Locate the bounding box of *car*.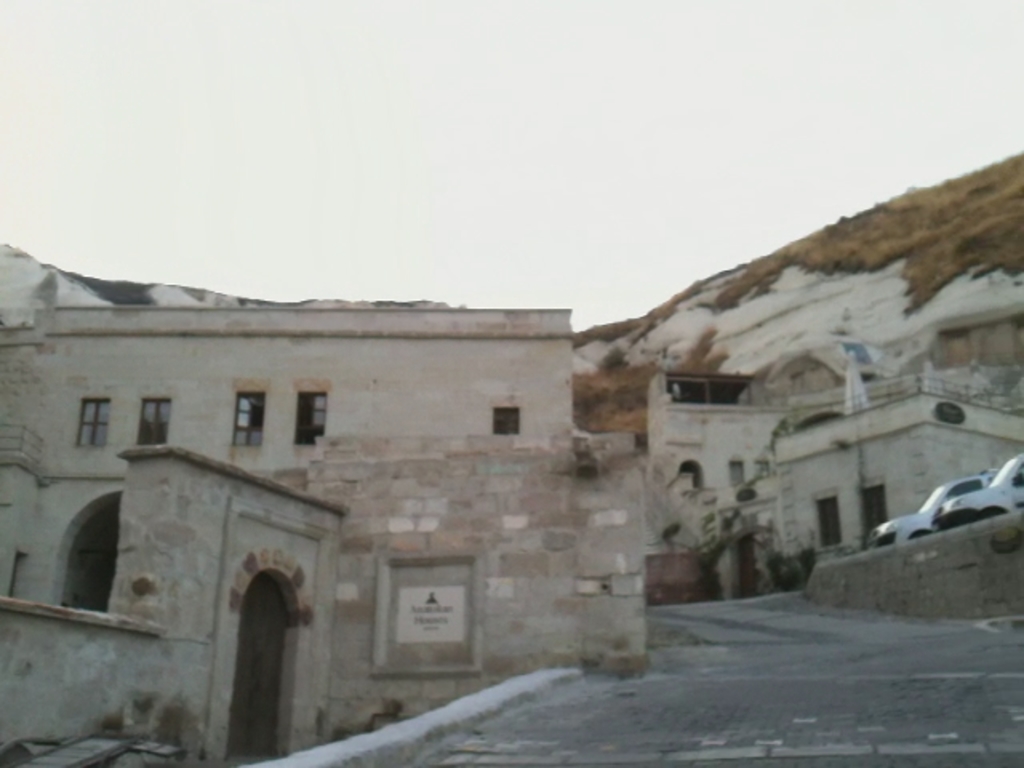
Bounding box: x1=938, y1=454, x2=1021, y2=526.
